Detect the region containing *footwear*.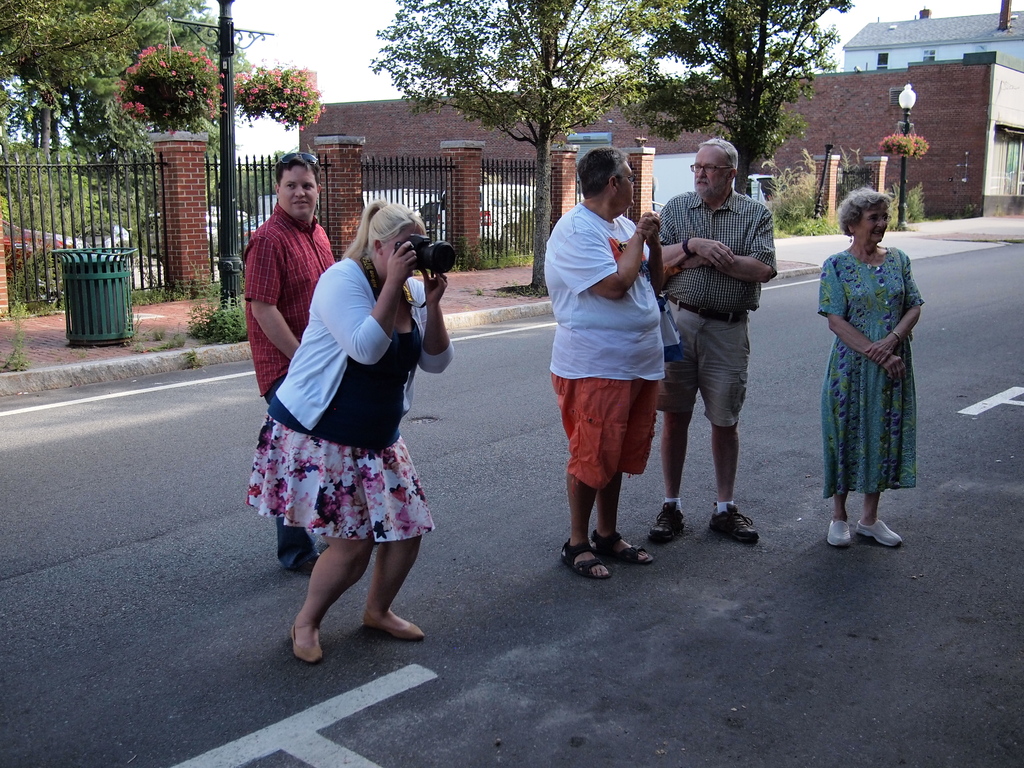
region(595, 519, 659, 568).
